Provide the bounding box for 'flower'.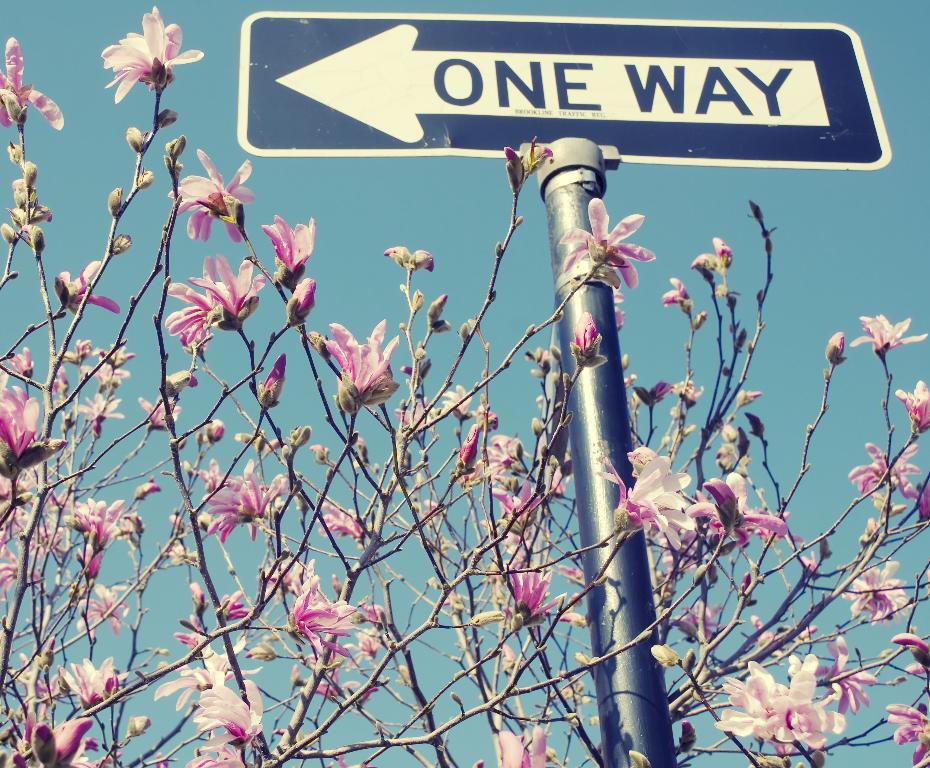
63, 497, 127, 540.
